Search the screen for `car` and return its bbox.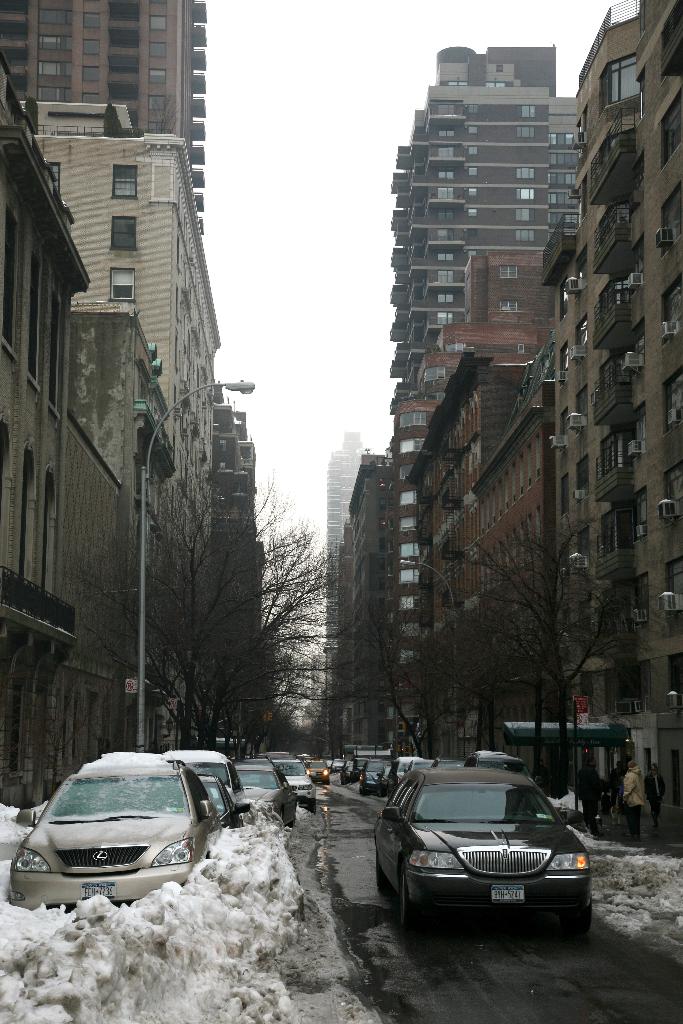
Found: 264:750:318:803.
